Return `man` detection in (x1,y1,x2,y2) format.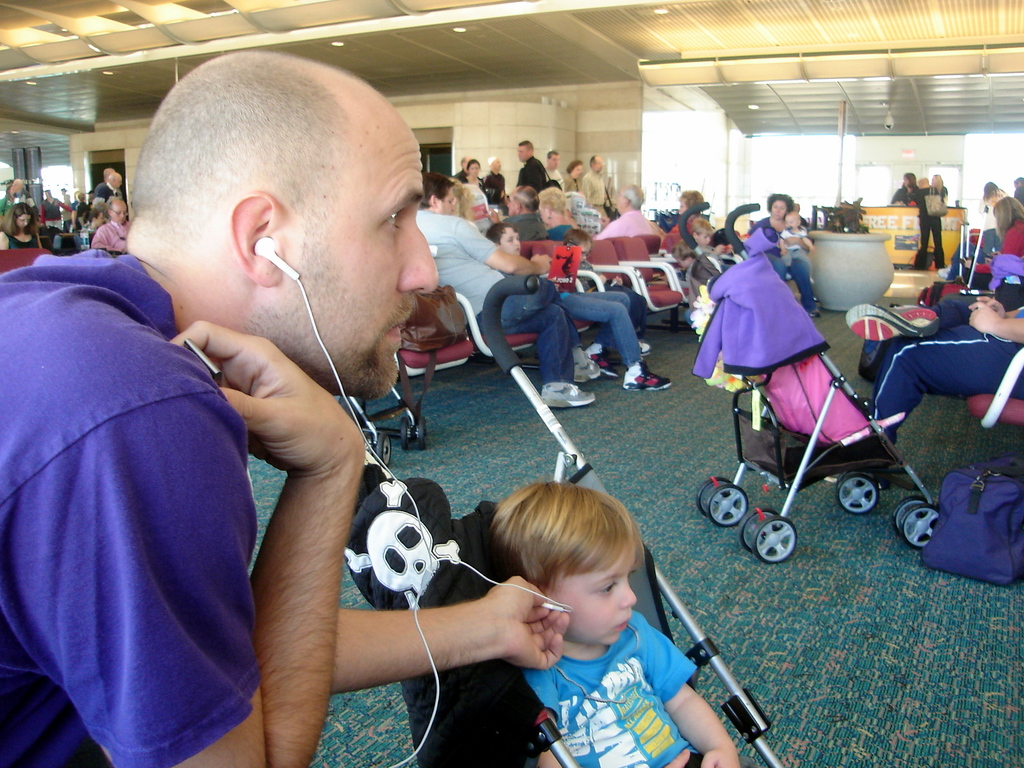
(0,46,563,767).
